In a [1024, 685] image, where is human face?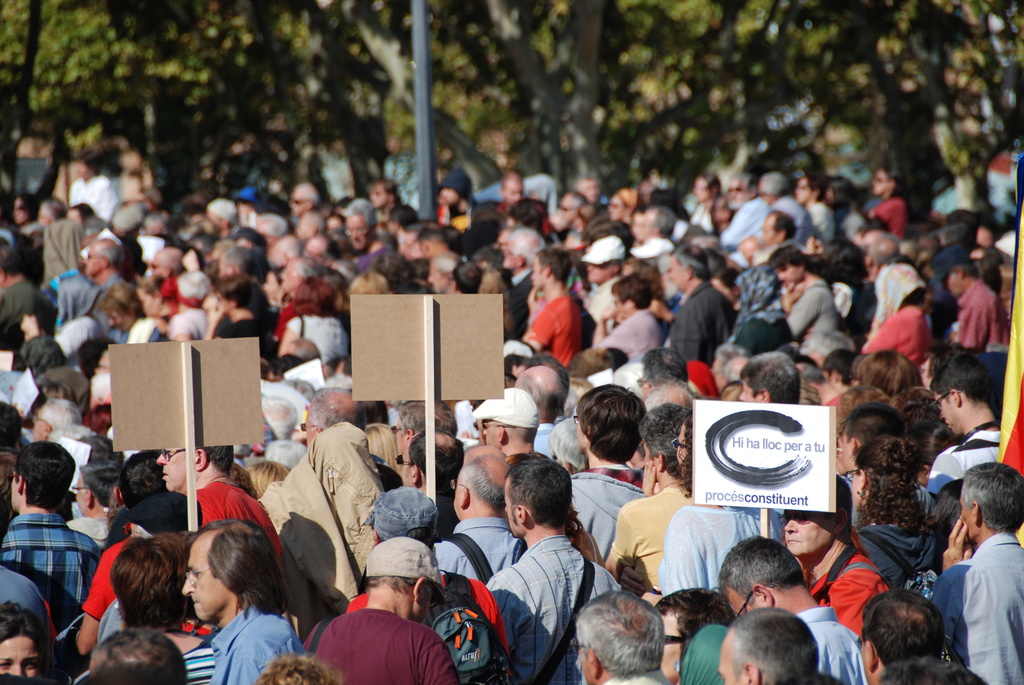
region(389, 218, 399, 235).
